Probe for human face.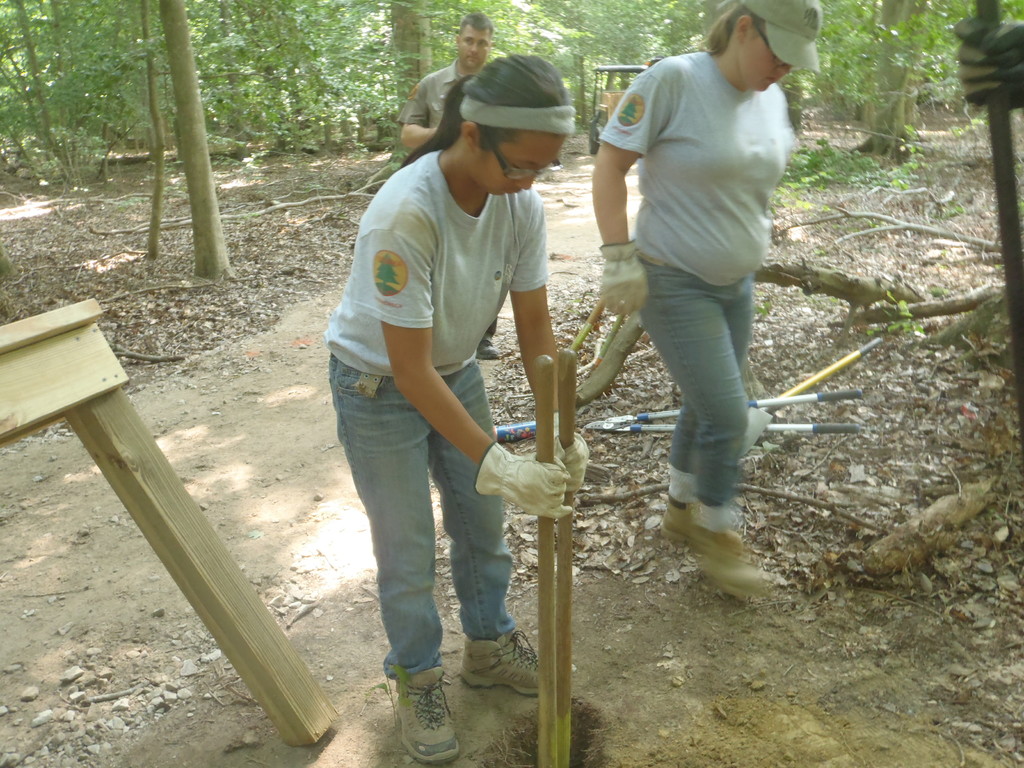
Probe result: select_region(744, 29, 789, 94).
